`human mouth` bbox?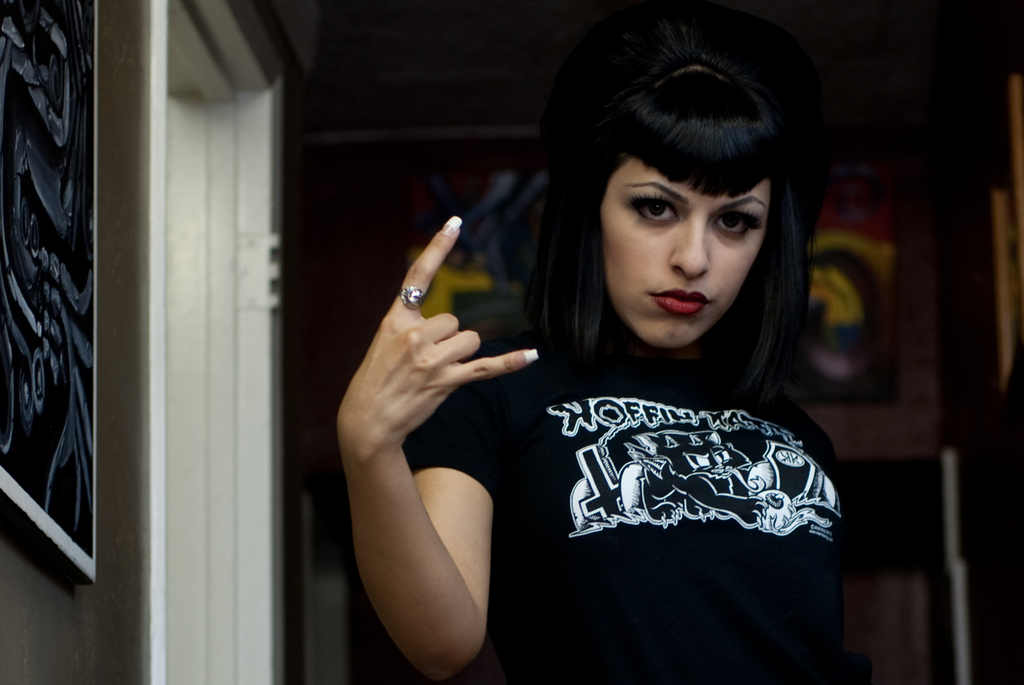
box=[650, 280, 714, 323]
